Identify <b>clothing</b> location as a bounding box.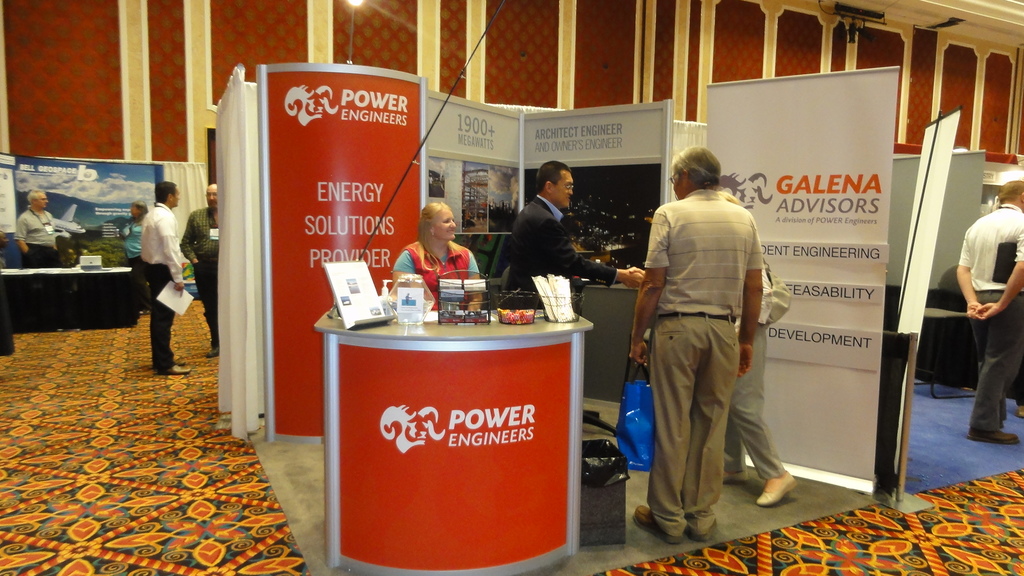
[left=13, top=207, right=63, bottom=269].
